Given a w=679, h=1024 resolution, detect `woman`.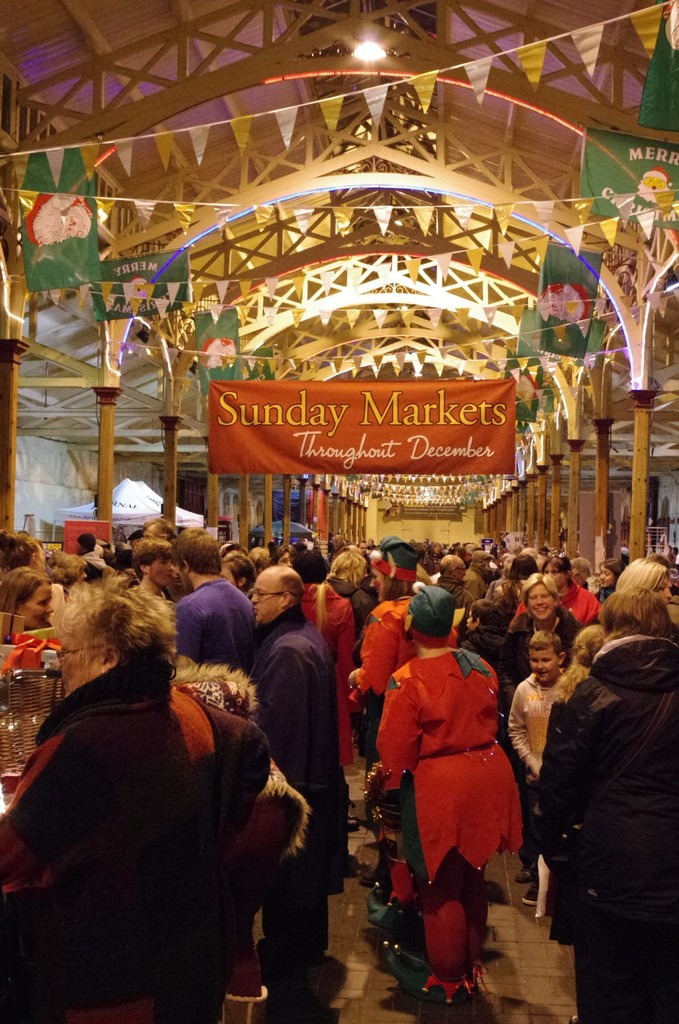
(327,548,368,590).
